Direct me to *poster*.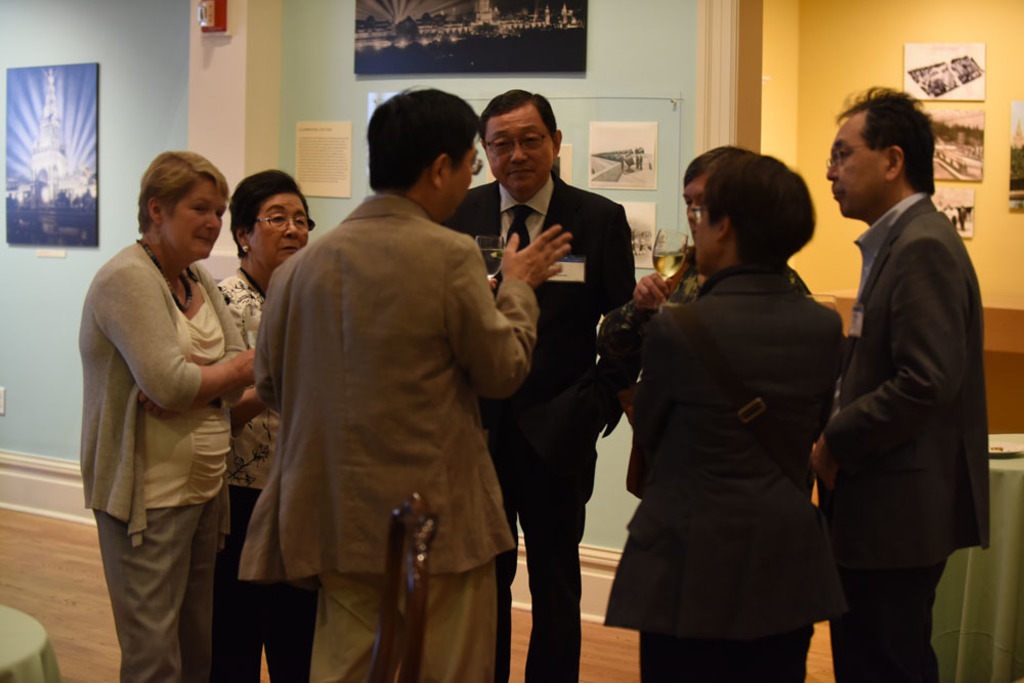
Direction: detection(351, 0, 589, 72).
